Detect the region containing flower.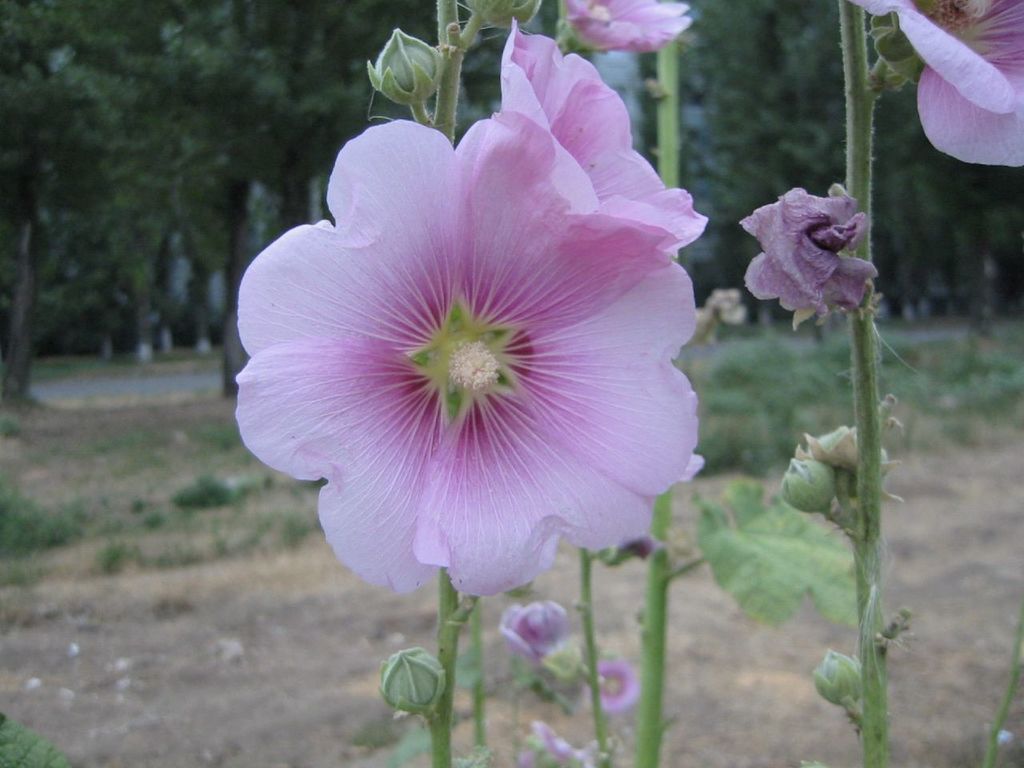
bbox=(590, 650, 650, 712).
